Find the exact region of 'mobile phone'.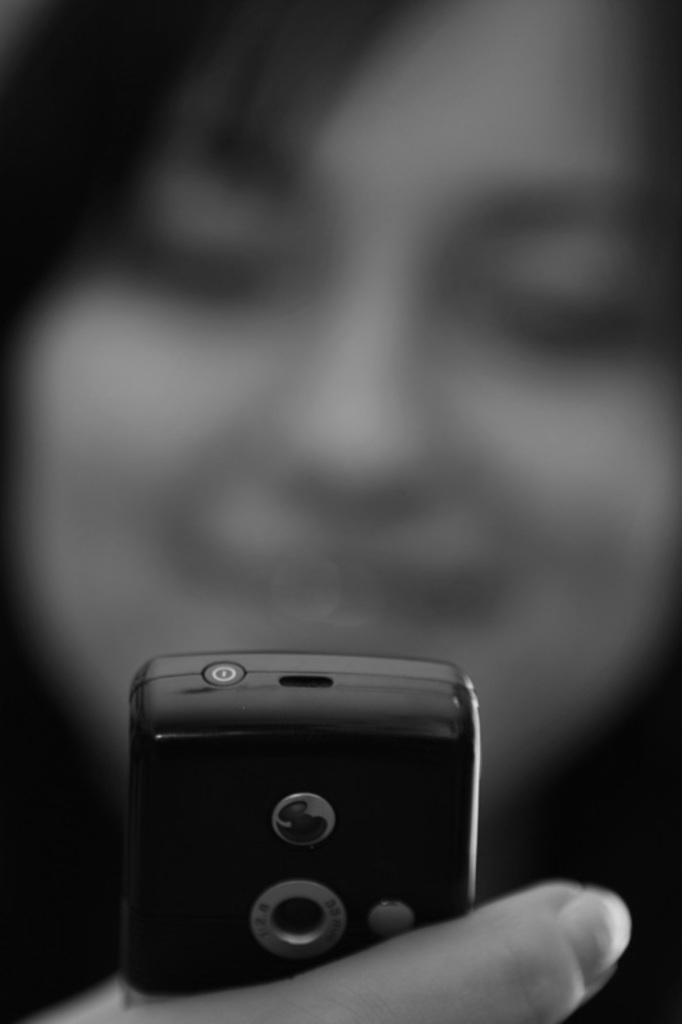
Exact region: Rect(122, 649, 489, 1004).
